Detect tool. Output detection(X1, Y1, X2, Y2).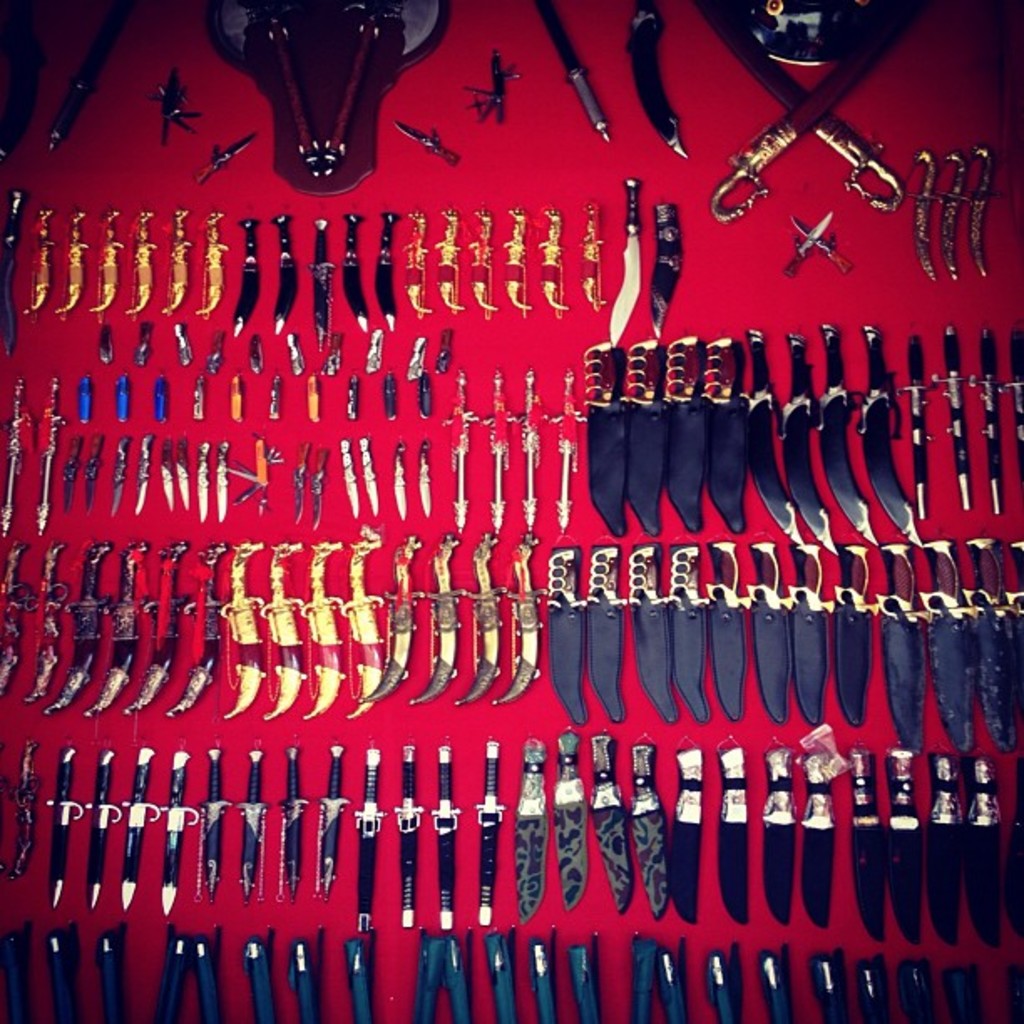
detection(33, 380, 62, 527).
